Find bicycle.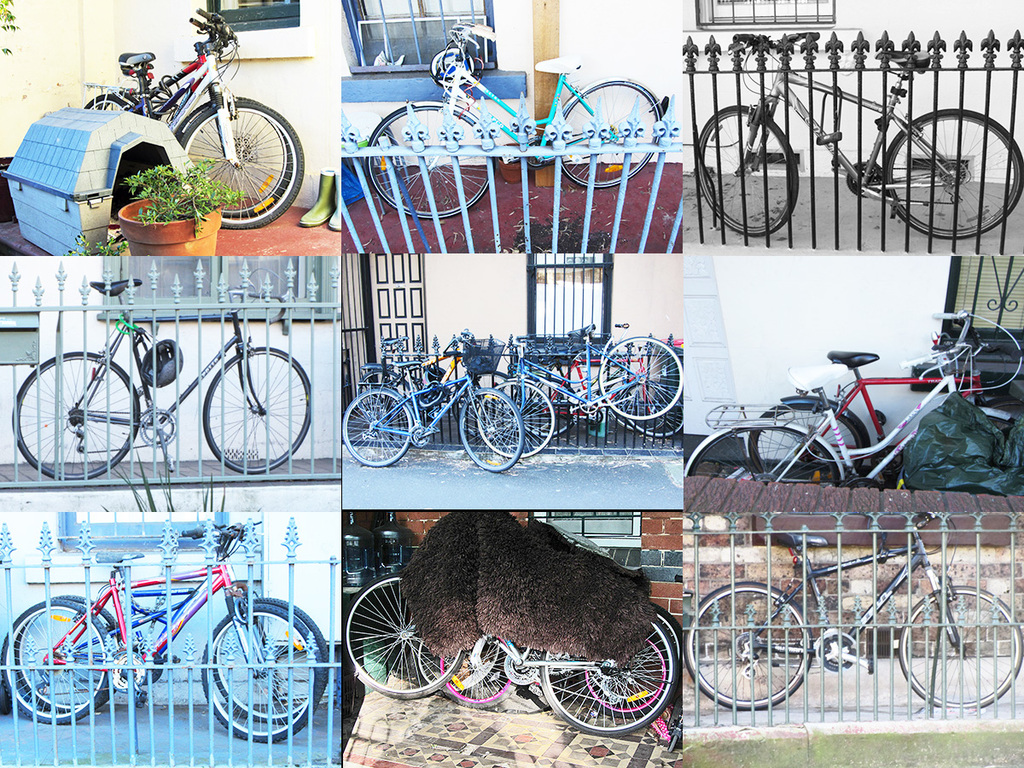
bbox=[689, 49, 1021, 238].
